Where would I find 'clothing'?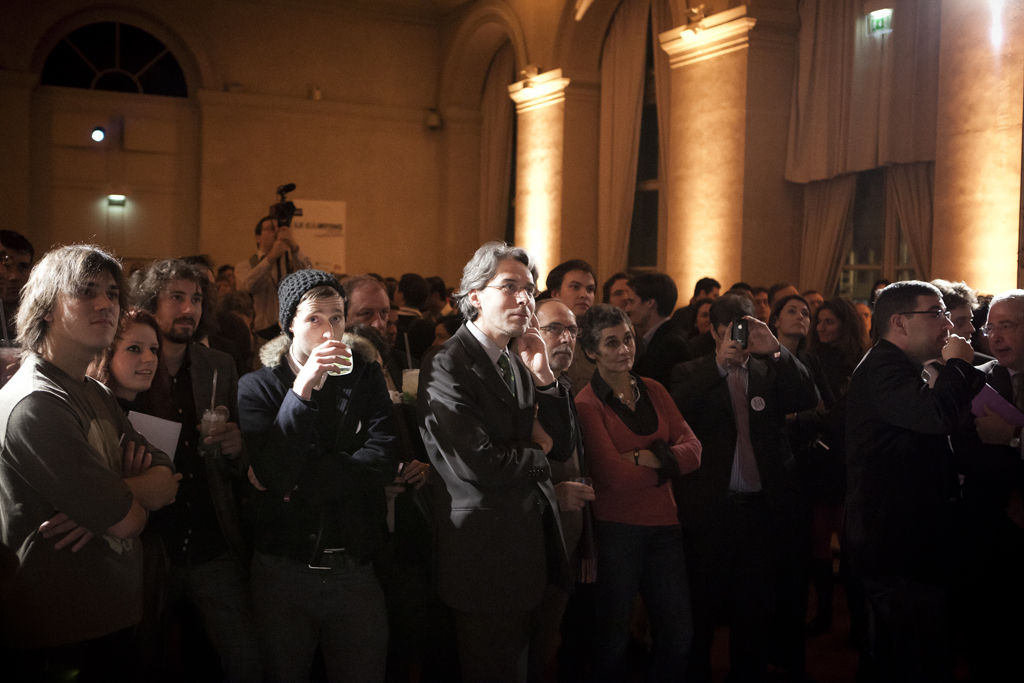
At select_region(227, 331, 403, 682).
